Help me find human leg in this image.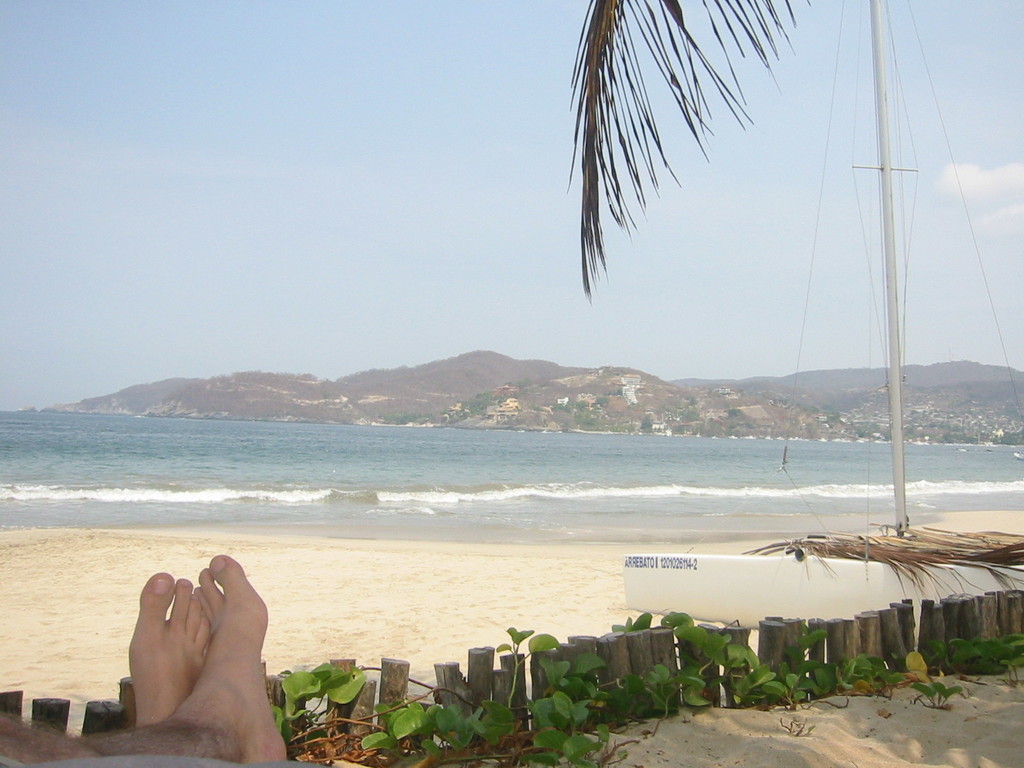
Found it: [0,570,217,767].
